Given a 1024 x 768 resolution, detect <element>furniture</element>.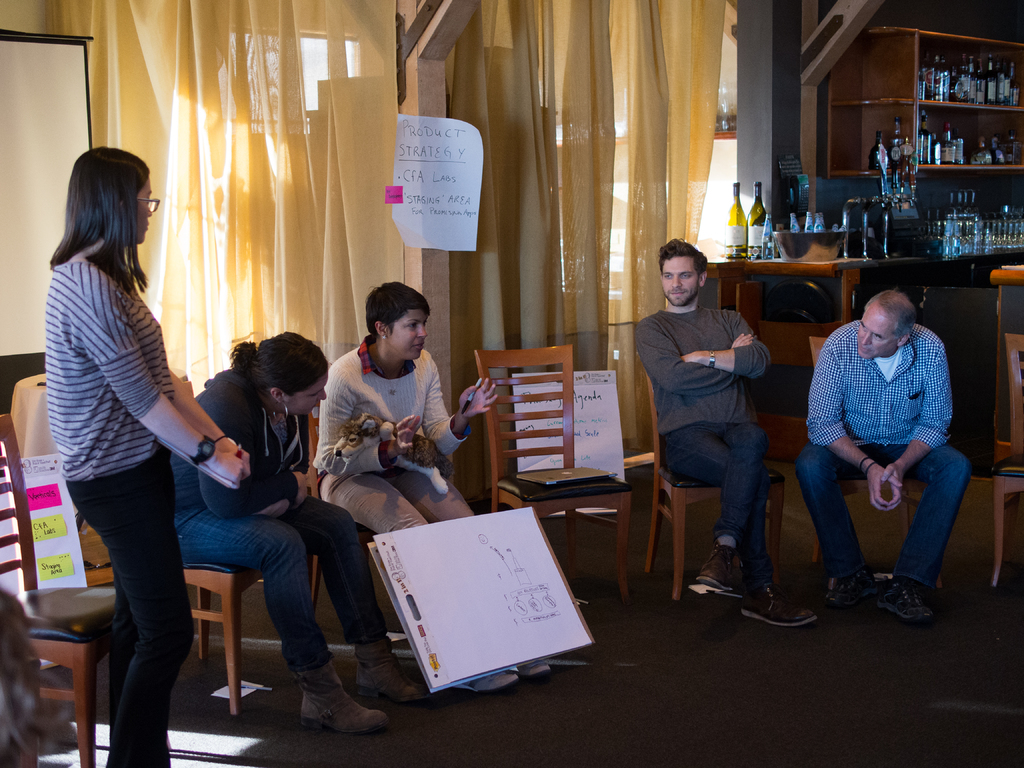
(0,412,116,767).
